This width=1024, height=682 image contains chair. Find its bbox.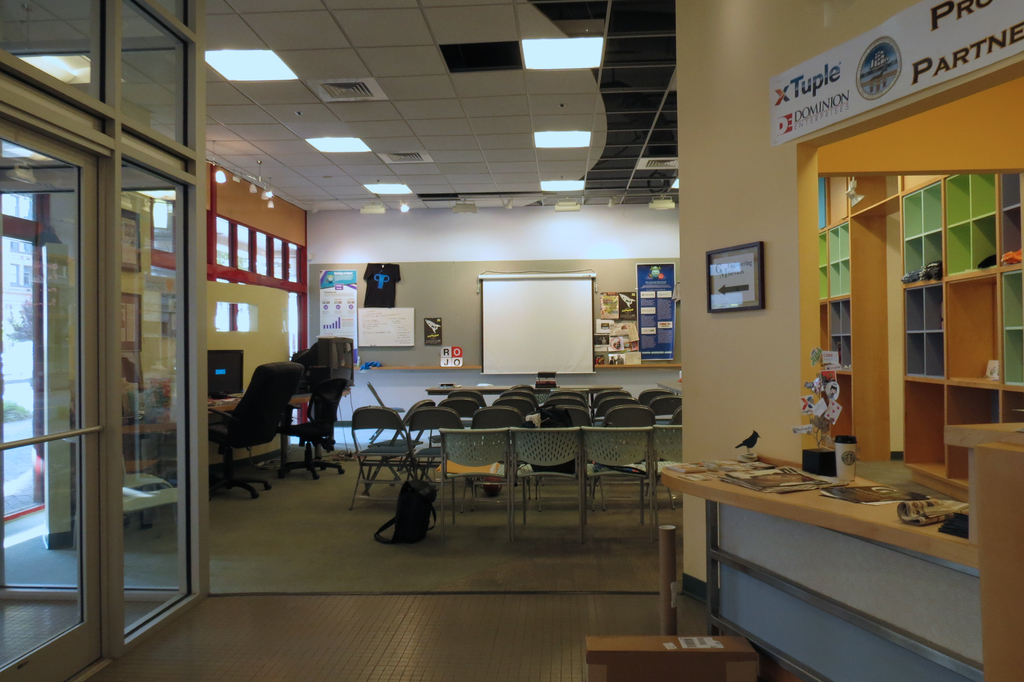
{"left": 348, "top": 403, "right": 419, "bottom": 514}.
